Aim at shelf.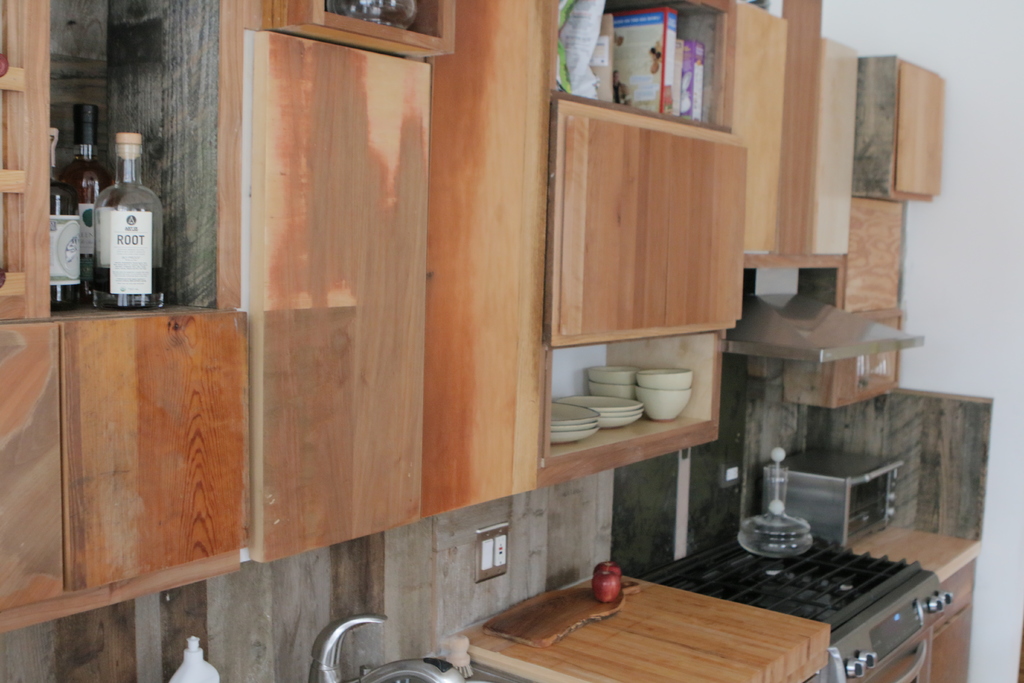
Aimed at x1=43 y1=3 x2=224 y2=318.
